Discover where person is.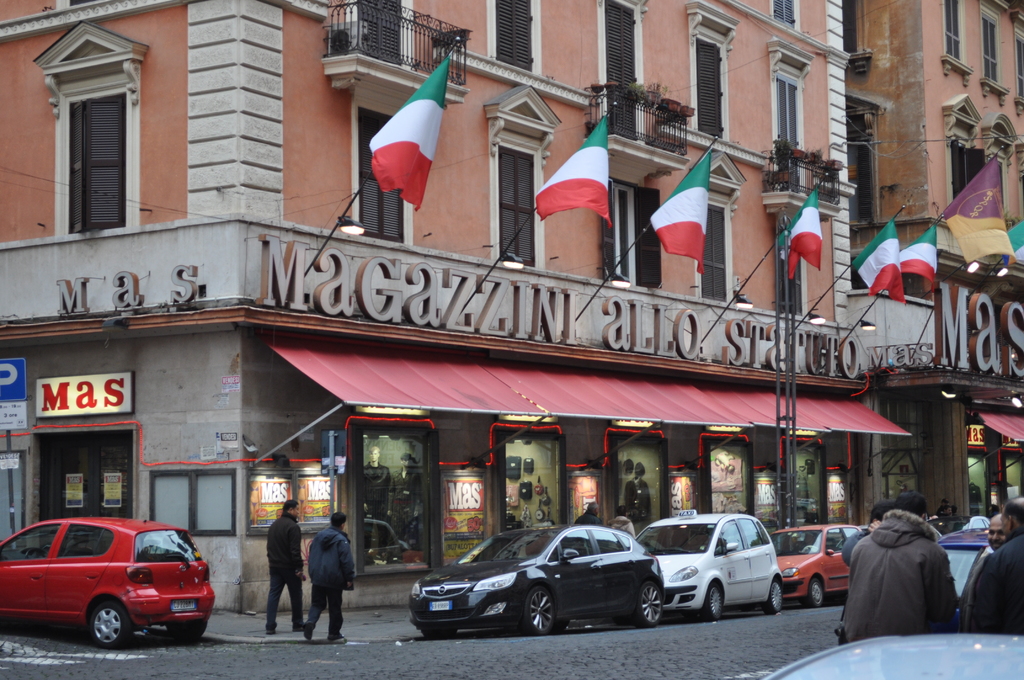
Discovered at <box>609,505,636,537</box>.
